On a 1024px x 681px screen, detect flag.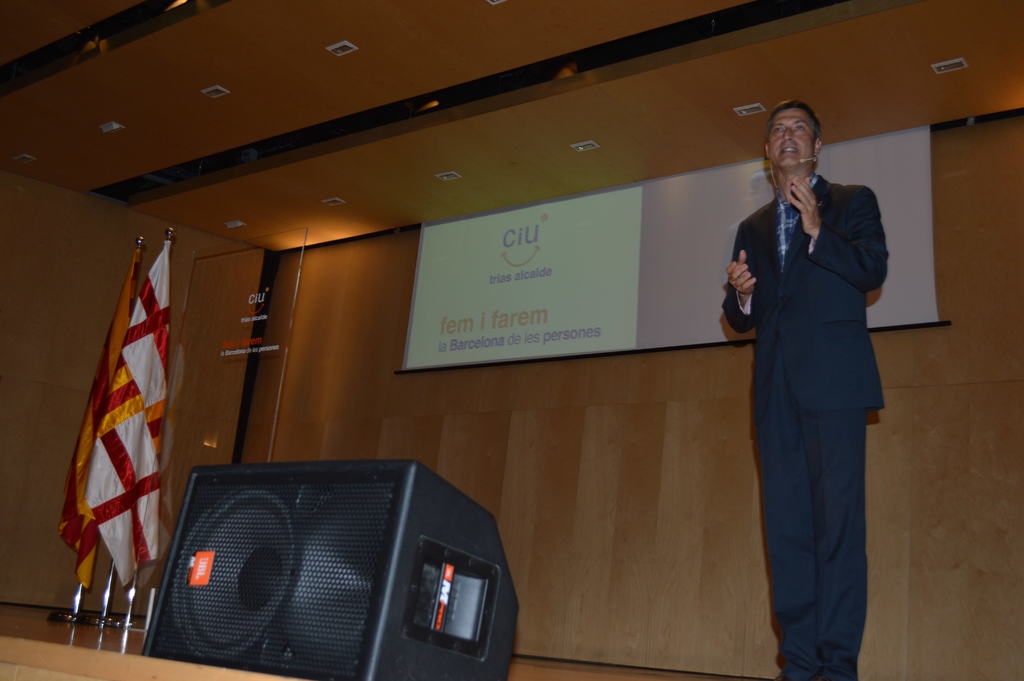
[84, 240, 169, 592].
